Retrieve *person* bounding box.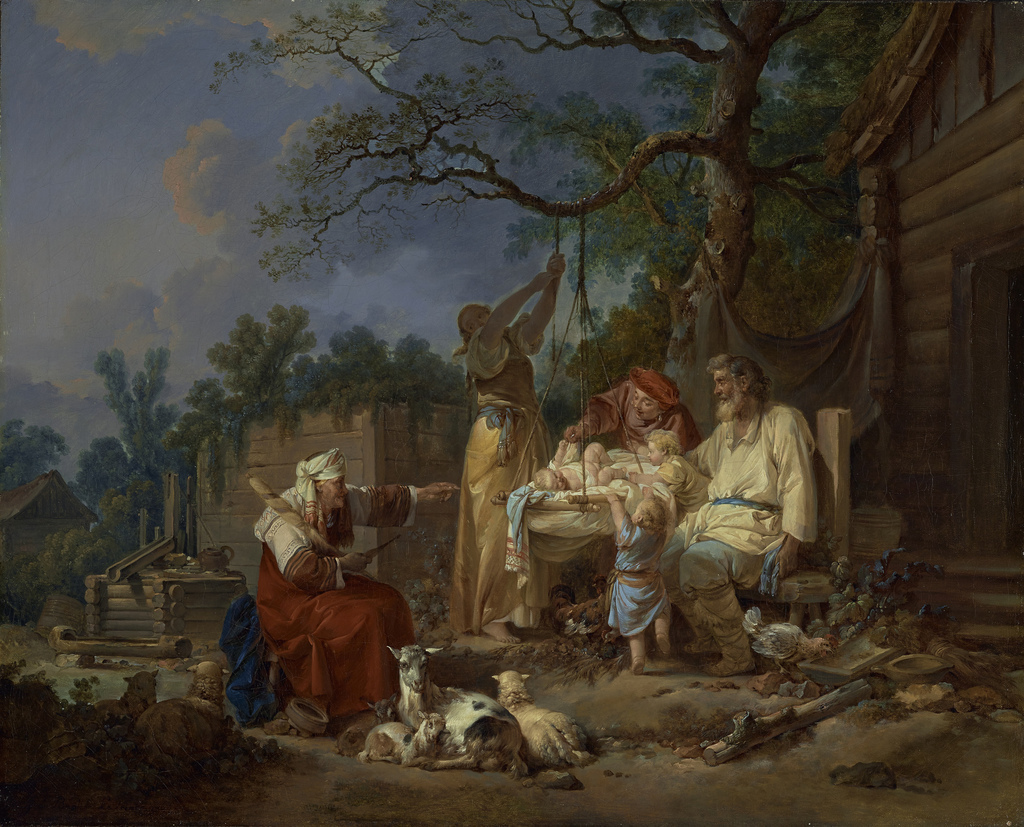
Bounding box: [left=529, top=442, right=623, bottom=483].
